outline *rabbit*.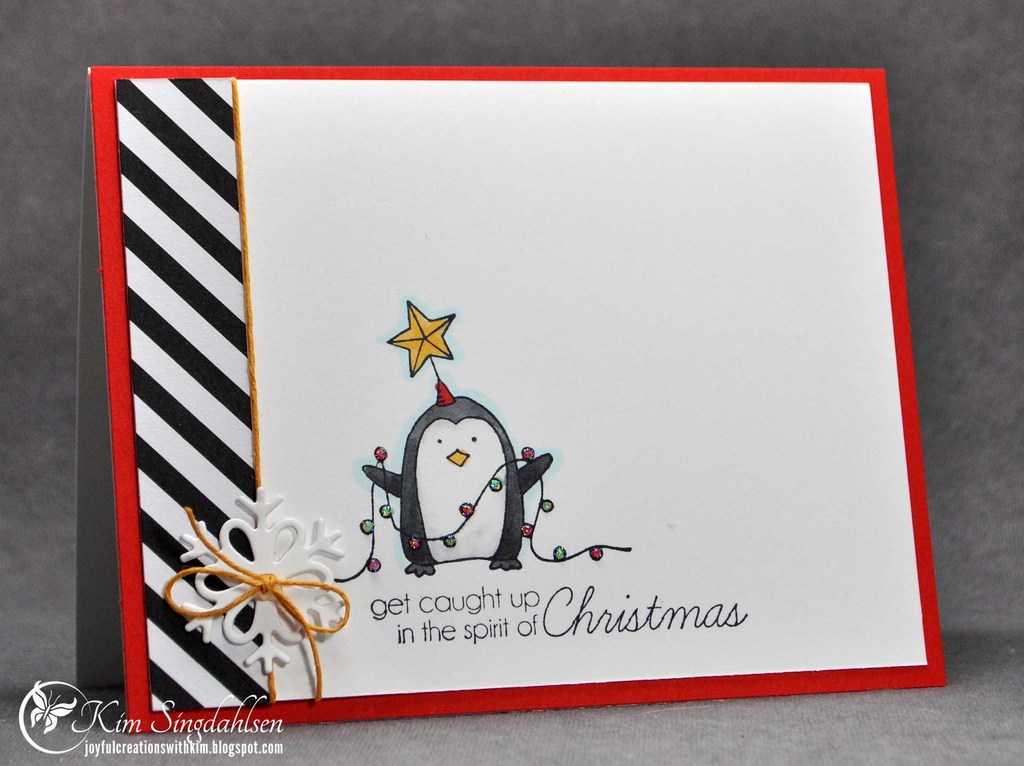
Outline: bbox=[360, 393, 554, 578].
